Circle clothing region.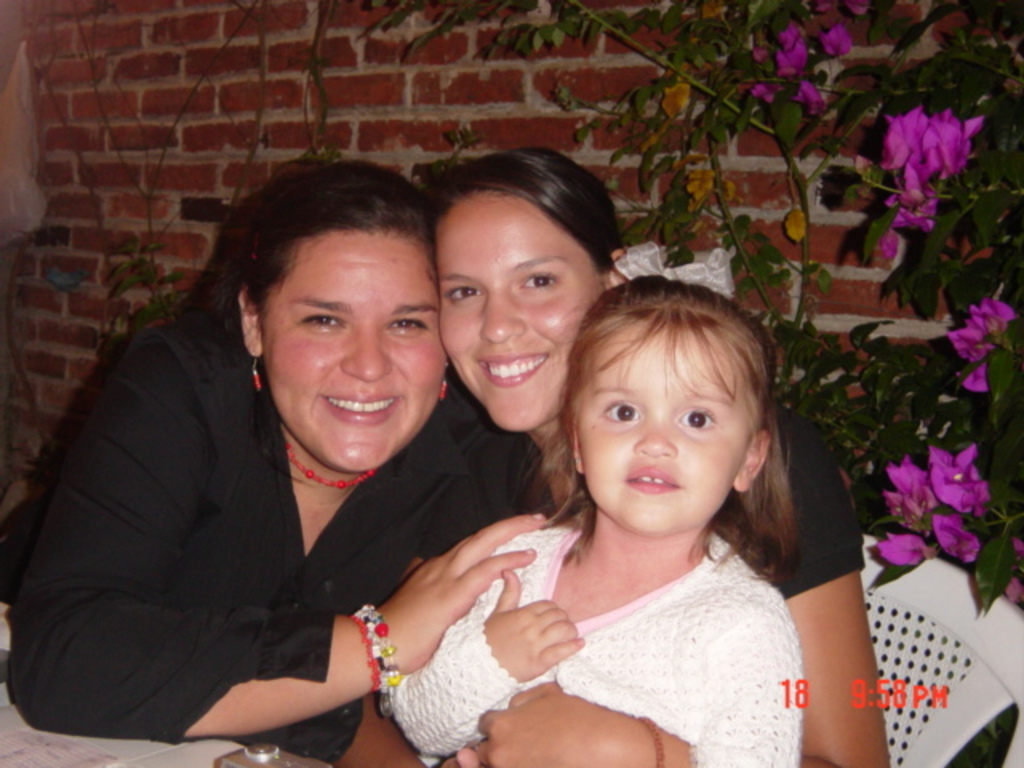
Region: x1=382 y1=504 x2=808 y2=766.
